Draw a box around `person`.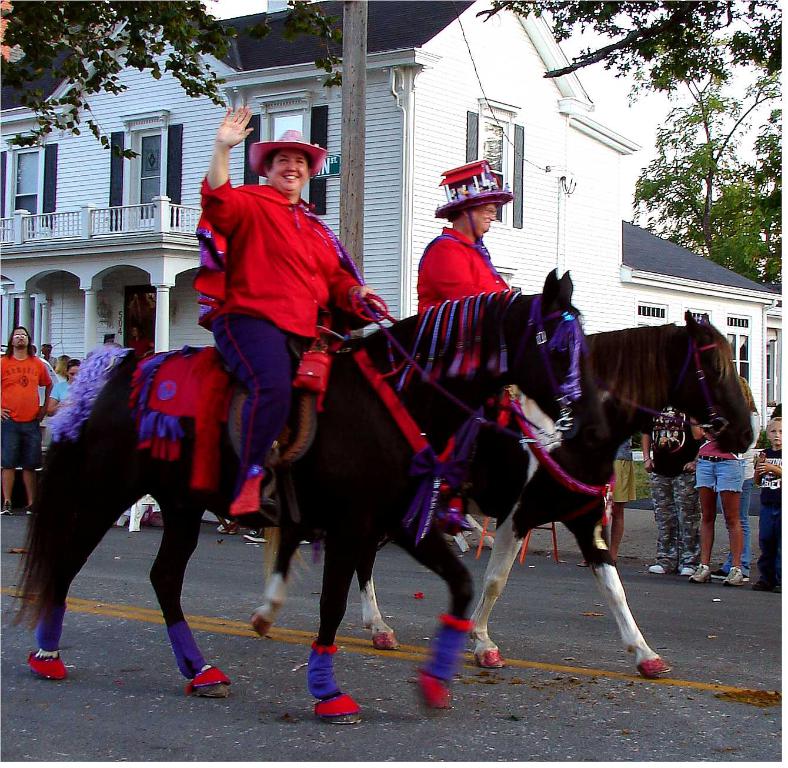
bbox(644, 403, 698, 579).
